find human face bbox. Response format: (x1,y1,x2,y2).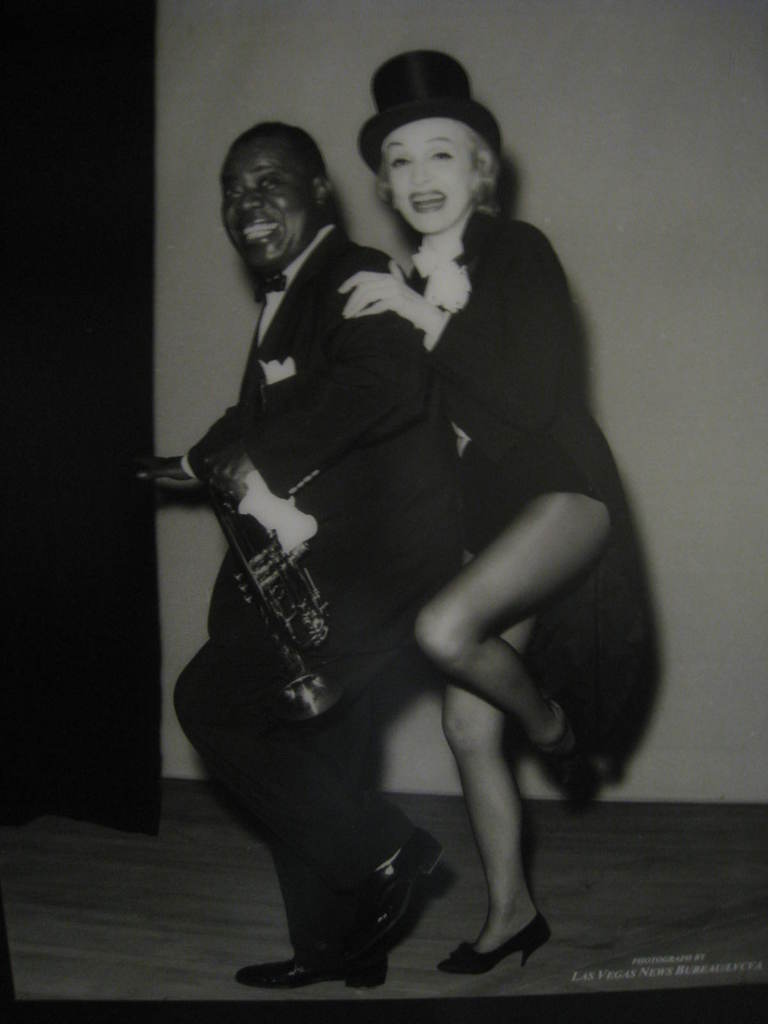
(219,142,310,271).
